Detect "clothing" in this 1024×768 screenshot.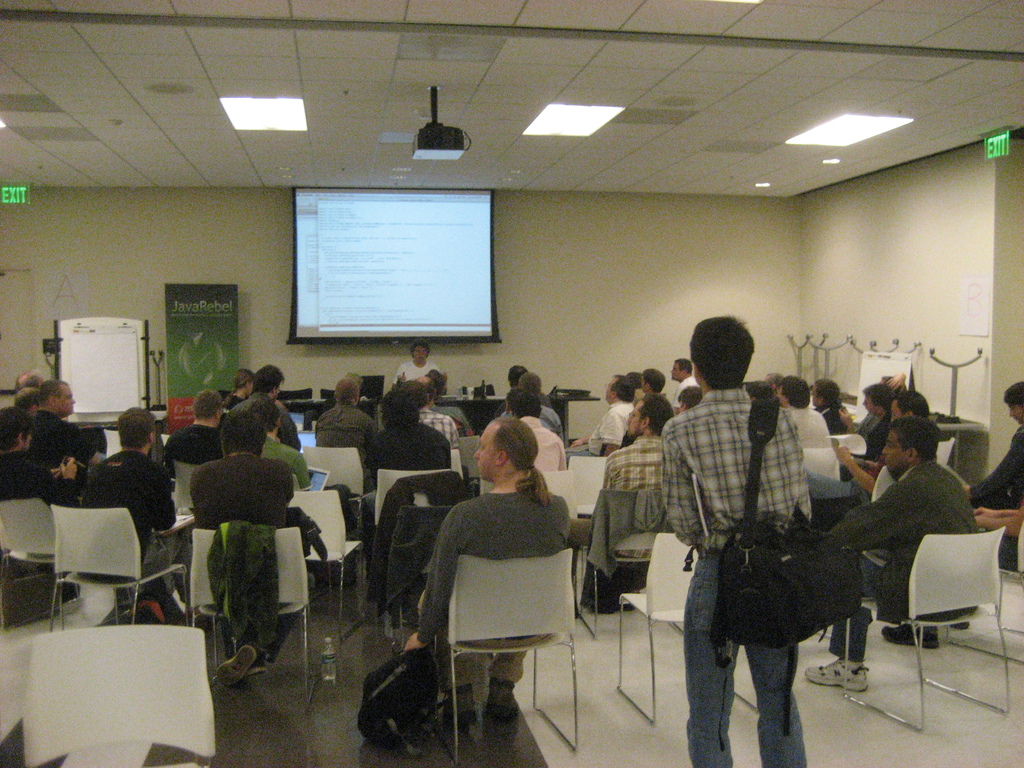
Detection: select_region(413, 408, 459, 442).
